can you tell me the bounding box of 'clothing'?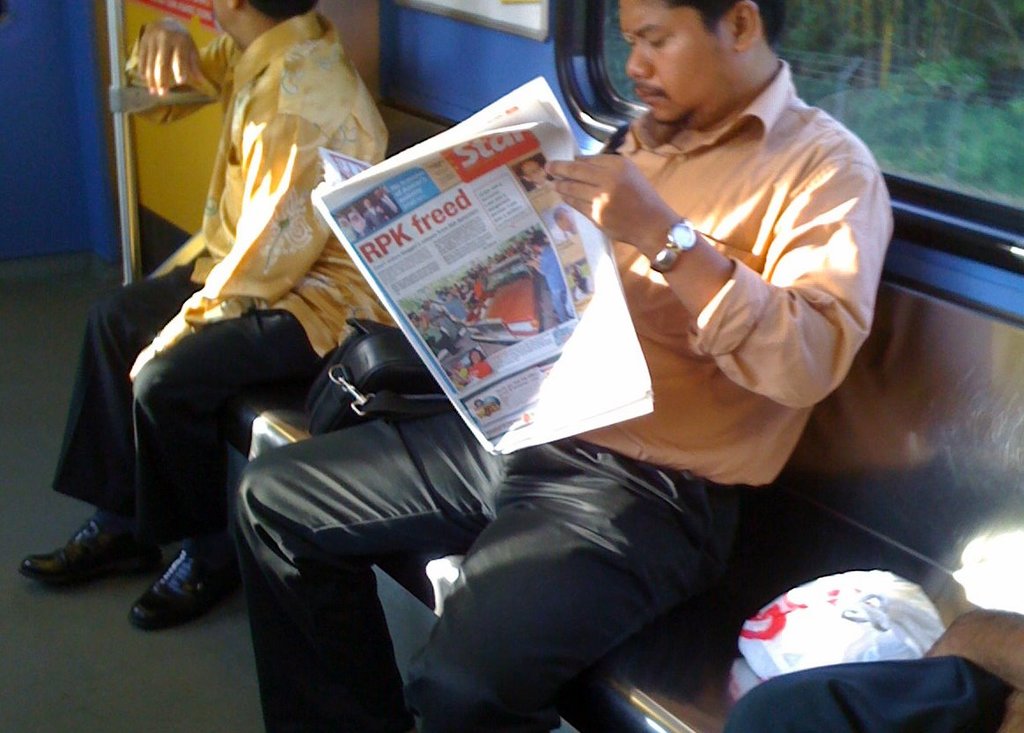
region(528, 178, 551, 194).
